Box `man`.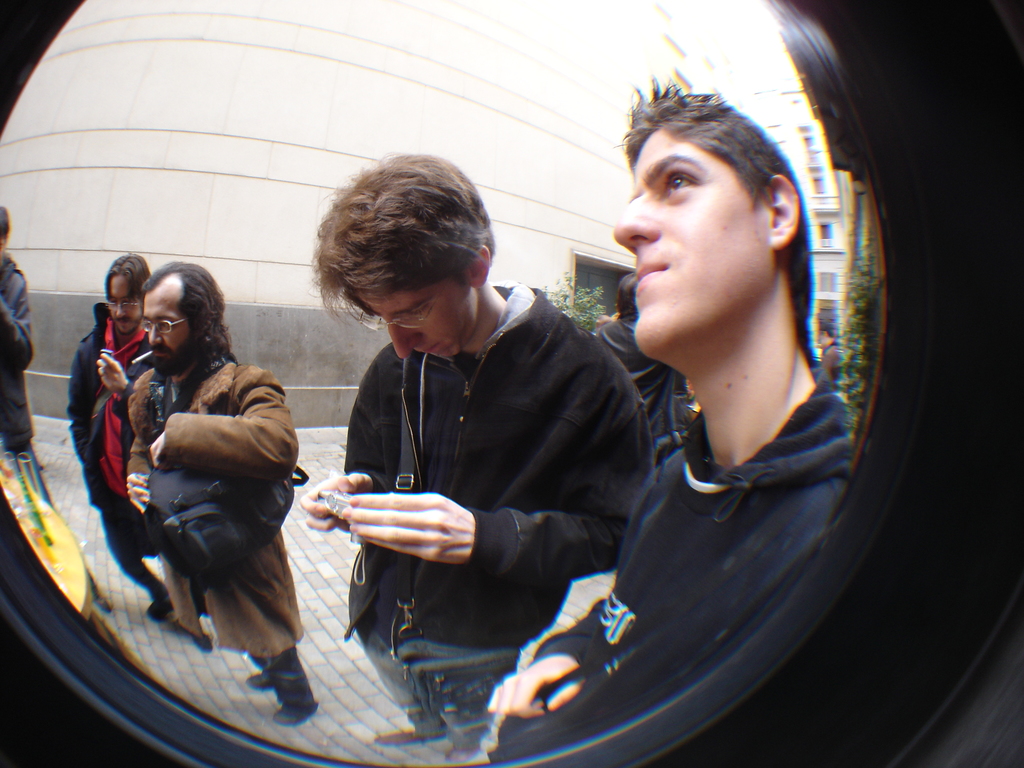
bbox=(122, 254, 319, 723).
